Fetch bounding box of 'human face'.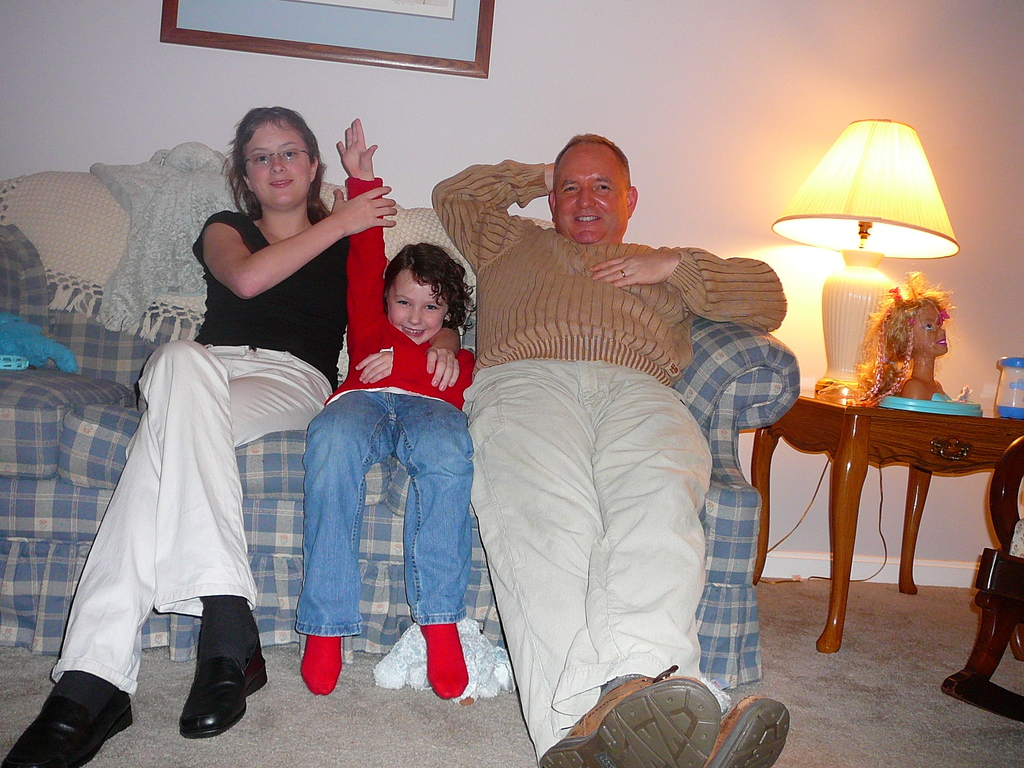
Bbox: [x1=388, y1=267, x2=449, y2=344].
